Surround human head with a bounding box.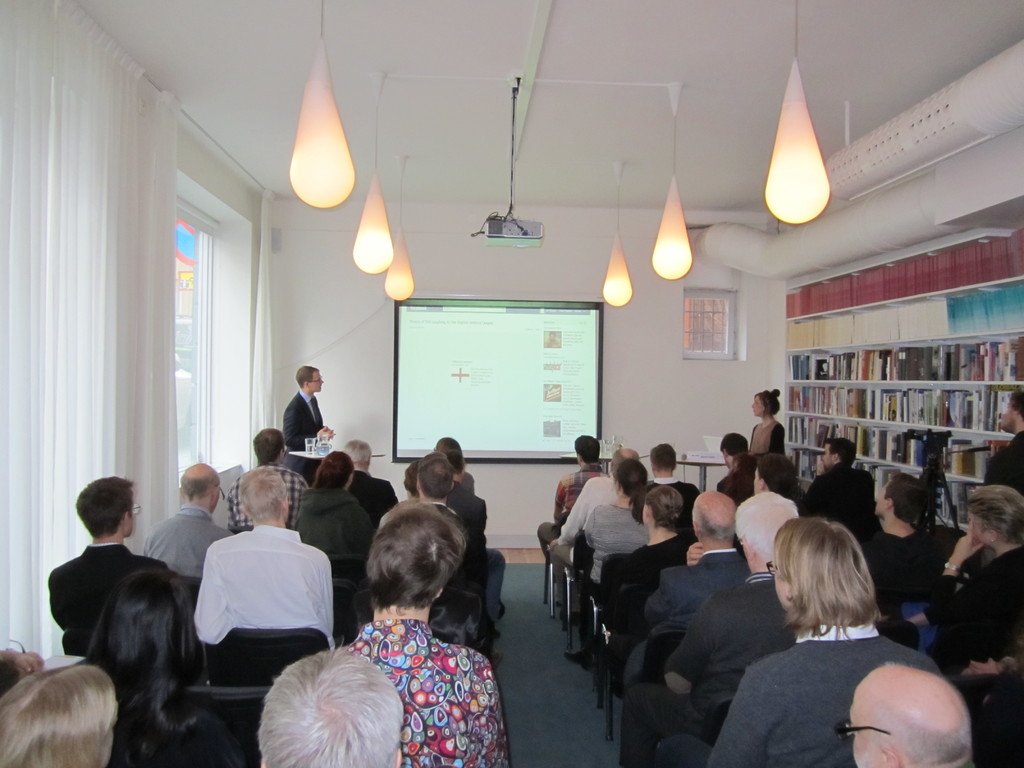
detection(317, 447, 354, 491).
